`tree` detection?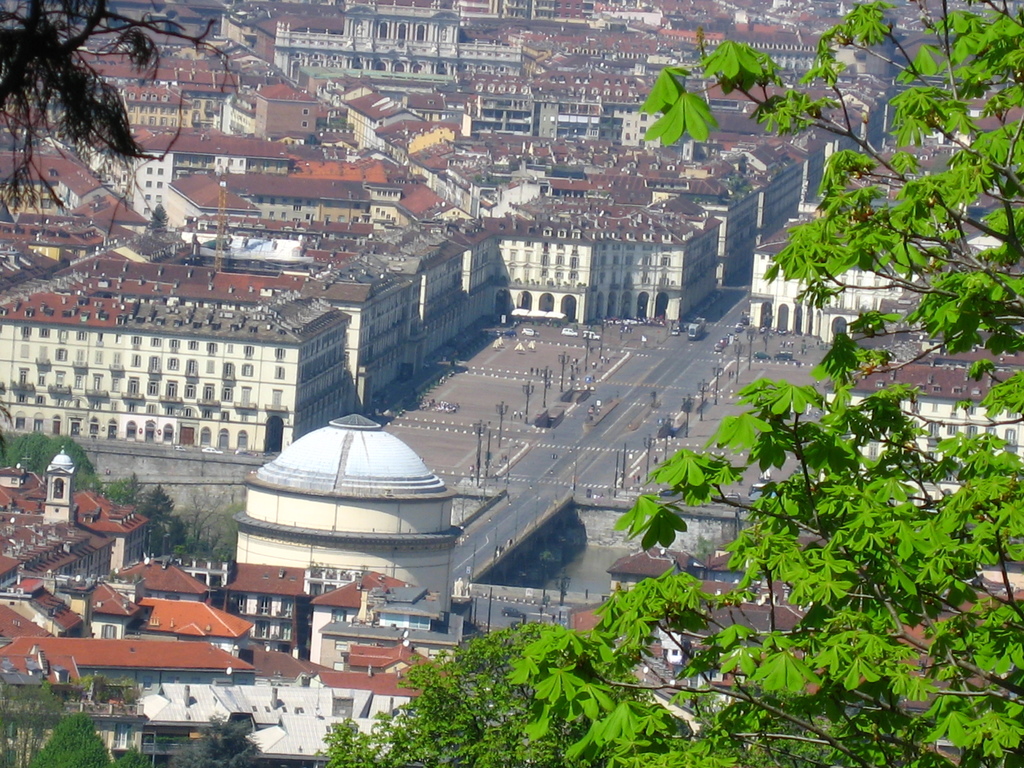
select_region(172, 704, 267, 767)
